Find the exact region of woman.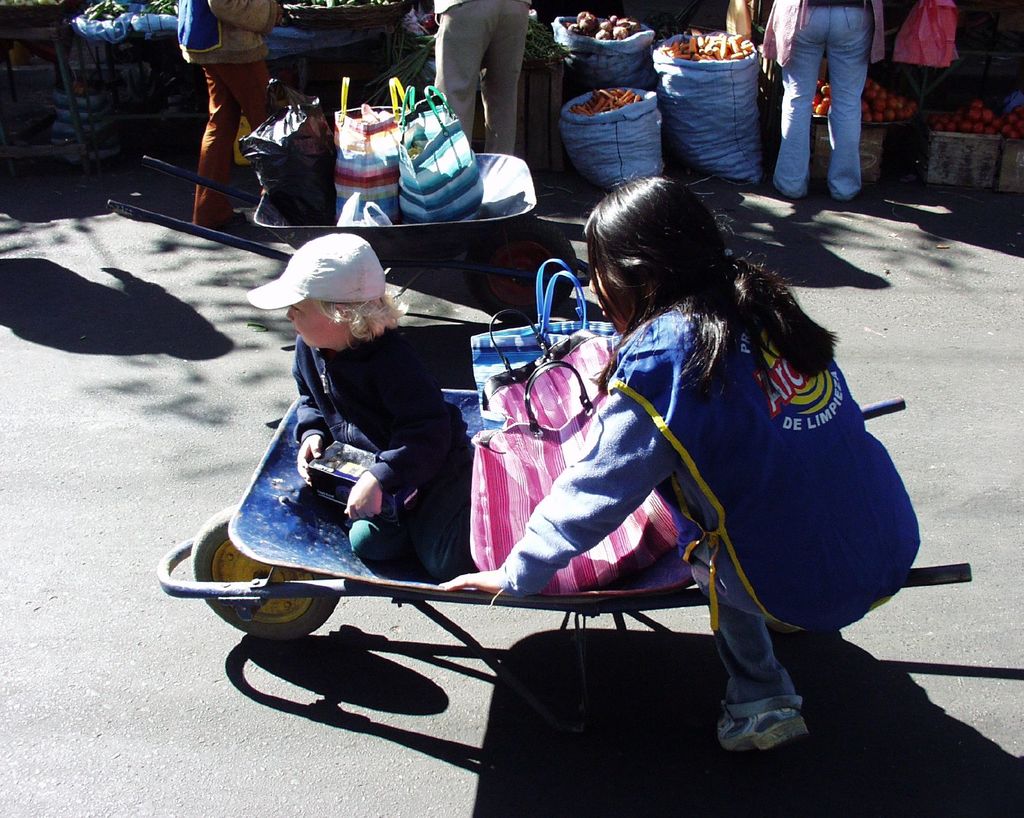
Exact region: crop(767, 0, 892, 209).
